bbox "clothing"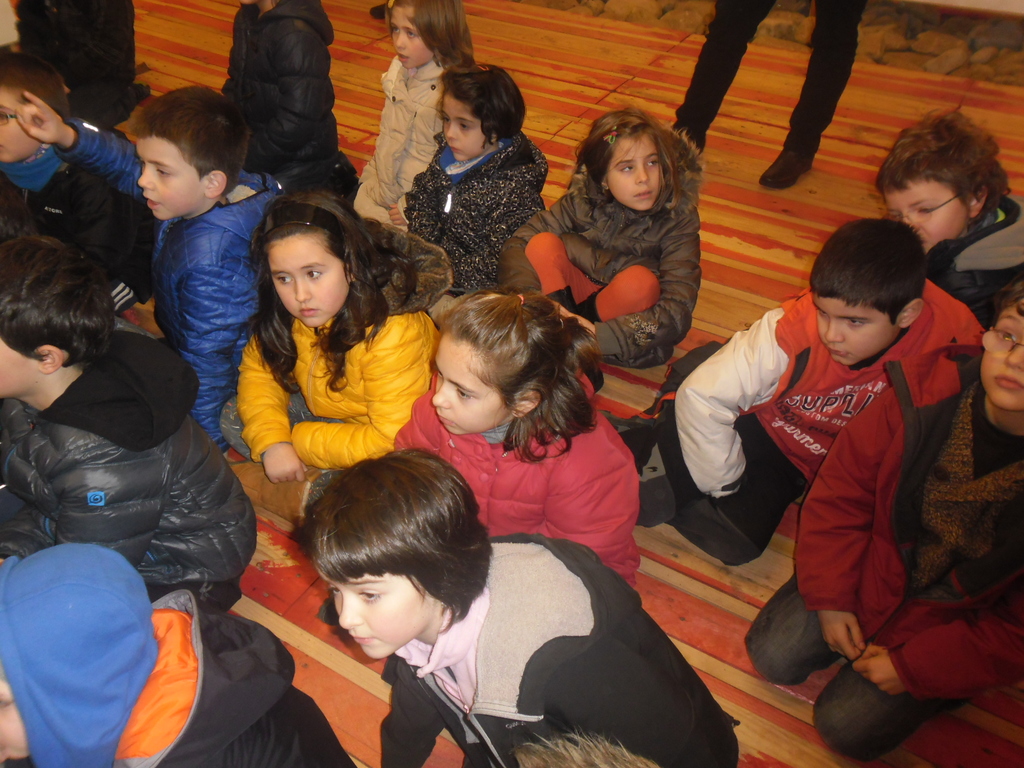
221:0:342:186
